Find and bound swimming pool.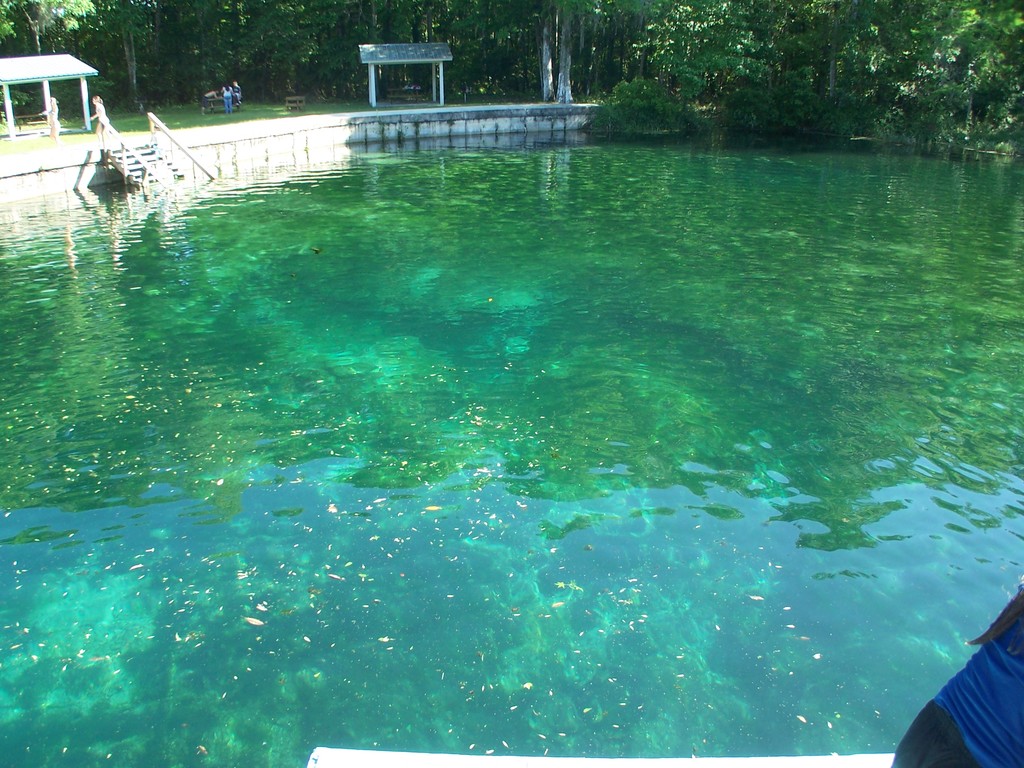
Bound: x1=0 y1=40 x2=1023 y2=767.
